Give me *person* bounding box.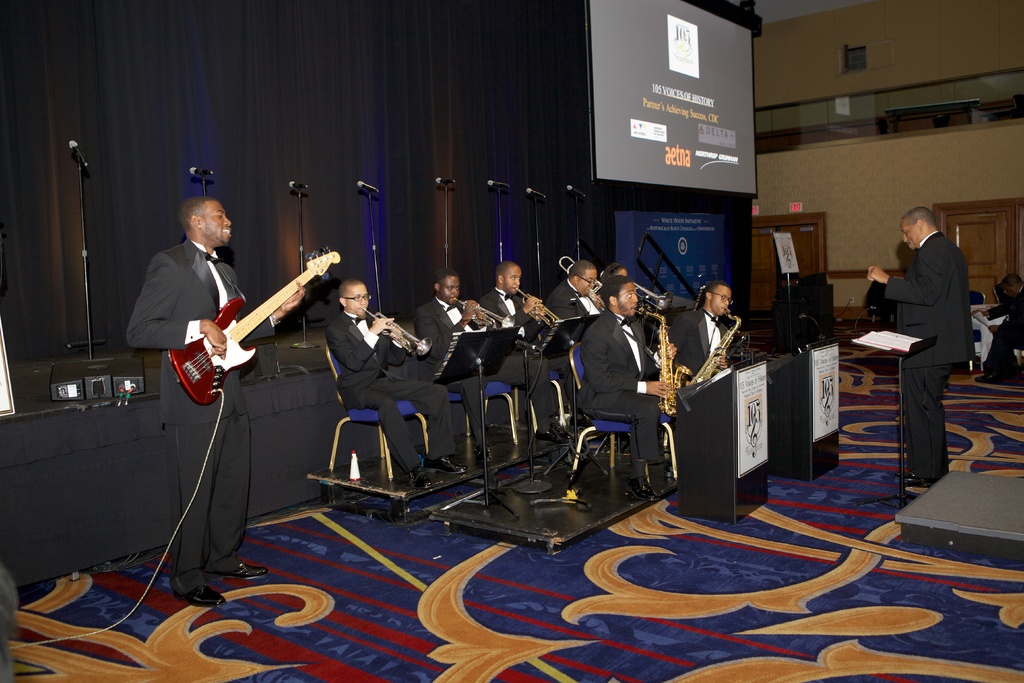
BBox(977, 275, 1023, 380).
